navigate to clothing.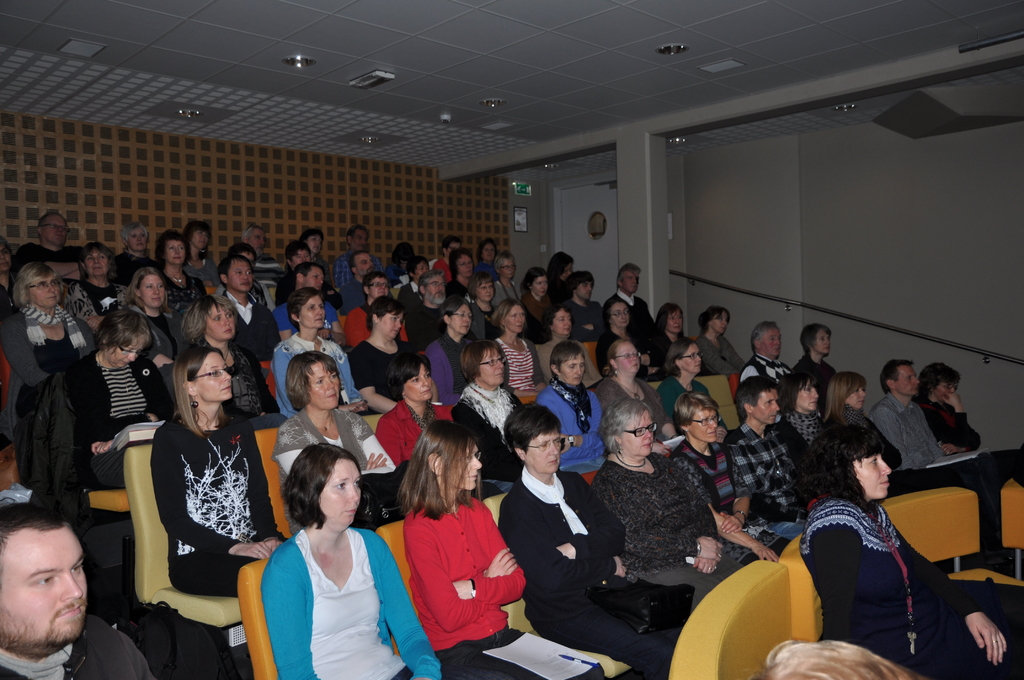
Navigation target: x1=589 y1=451 x2=755 y2=600.
